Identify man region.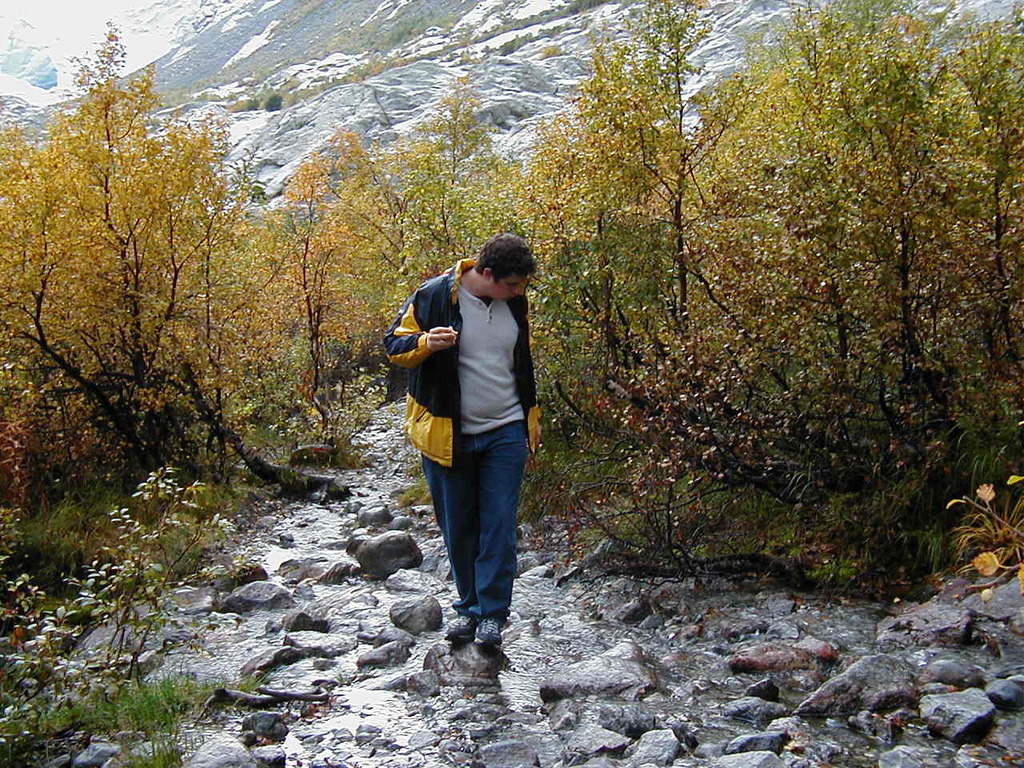
Region: bbox=[386, 234, 550, 649].
